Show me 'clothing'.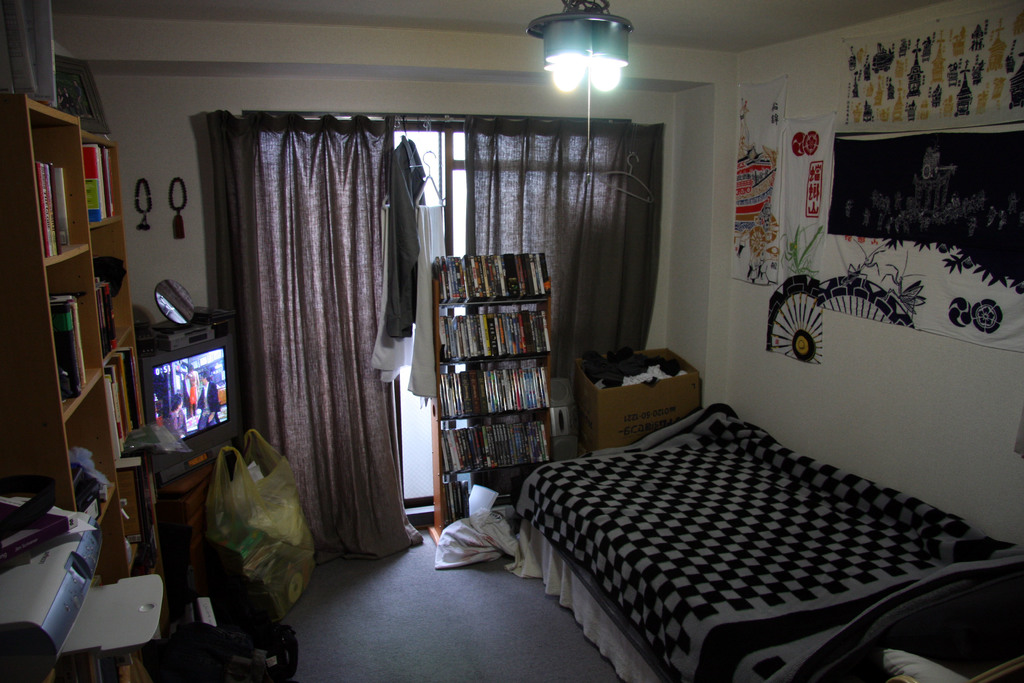
'clothing' is here: 166:413:186:436.
